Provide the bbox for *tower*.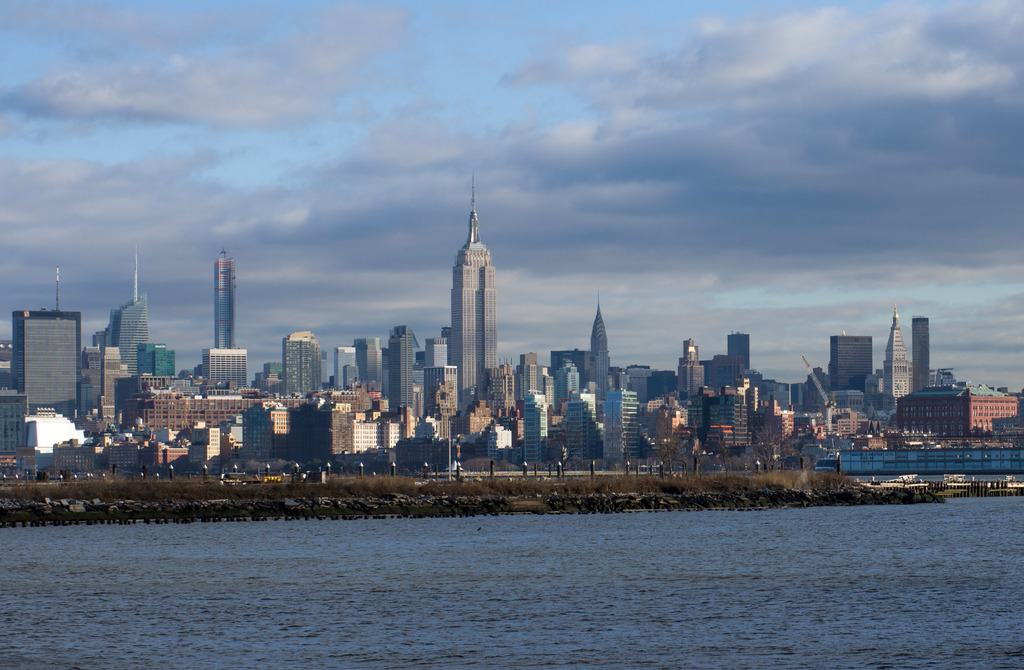
left=604, top=380, right=637, bottom=459.
